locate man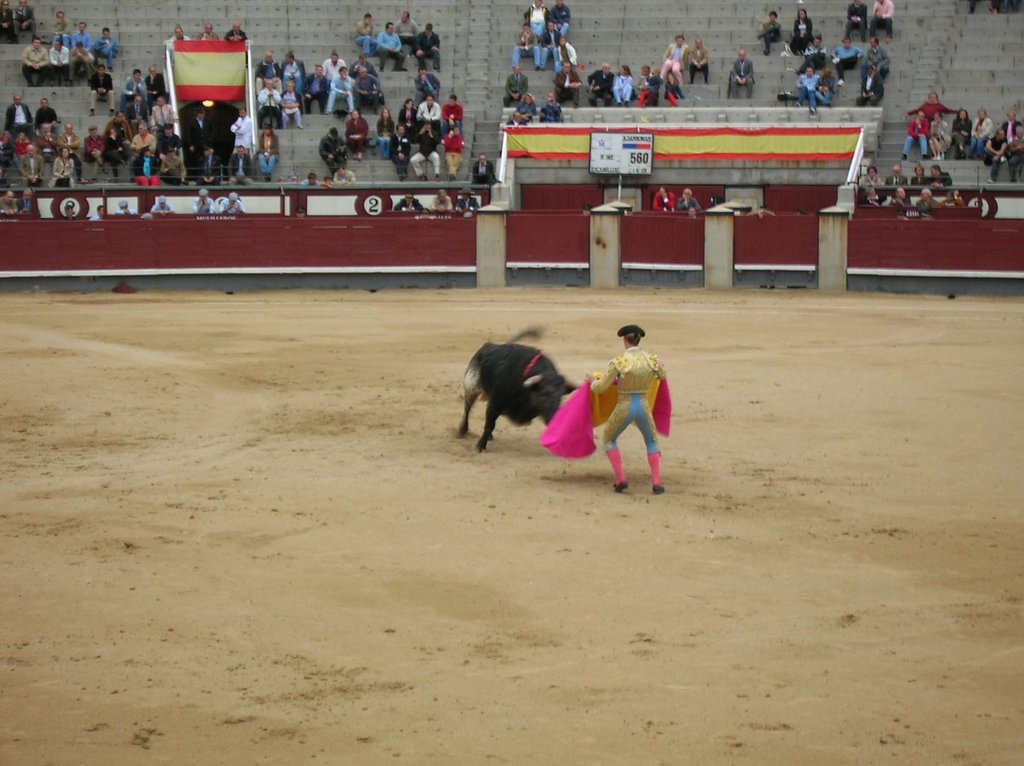
81 120 110 172
